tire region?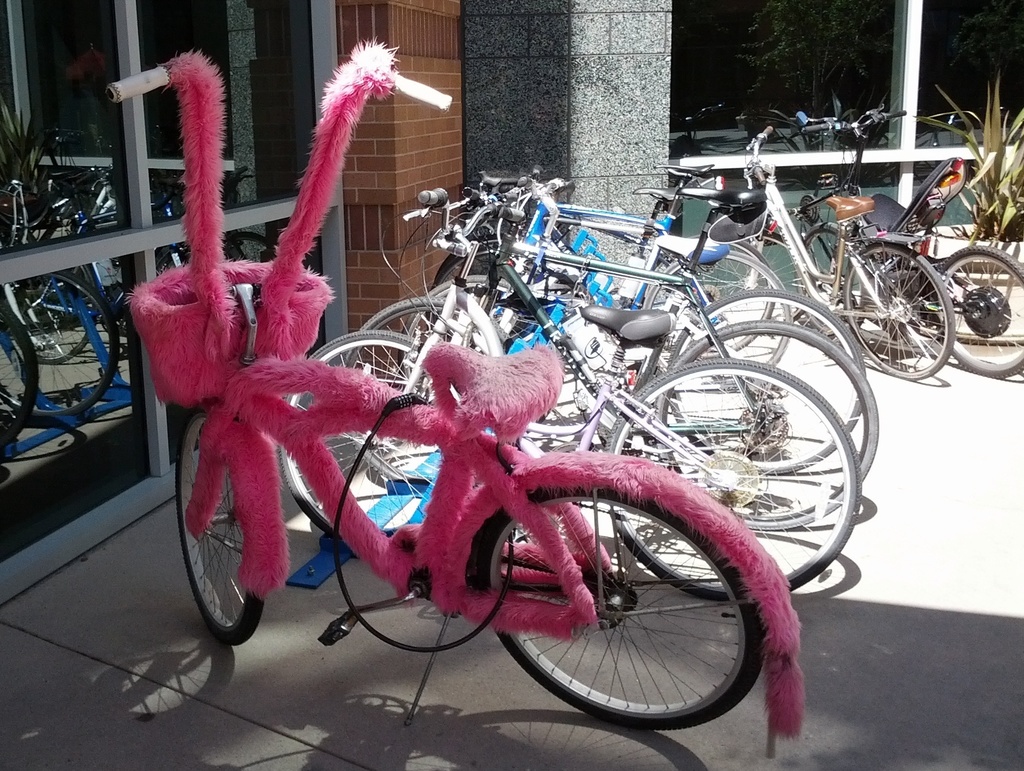
x1=509 y1=292 x2=623 y2=433
